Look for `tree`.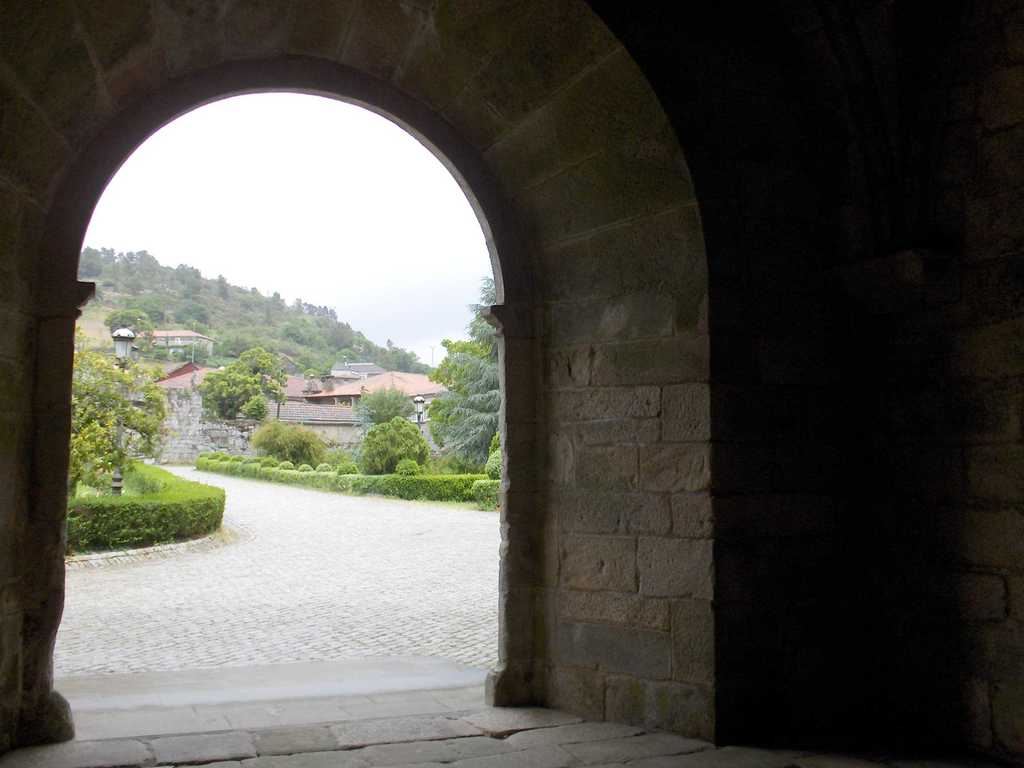
Found: (414,271,507,481).
